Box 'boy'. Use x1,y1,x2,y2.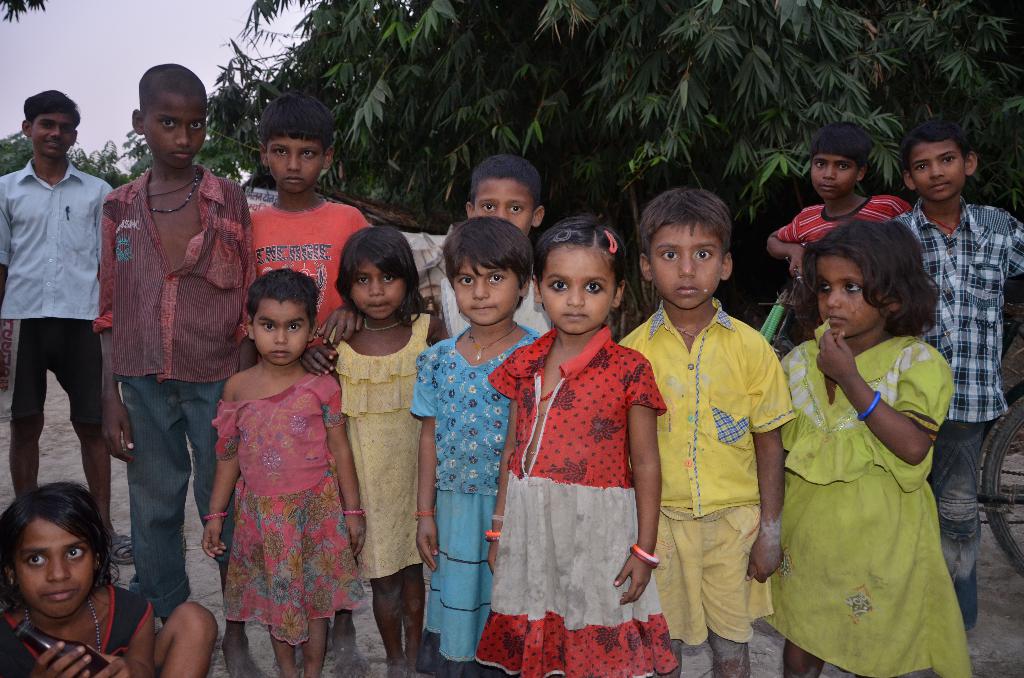
92,52,266,615.
